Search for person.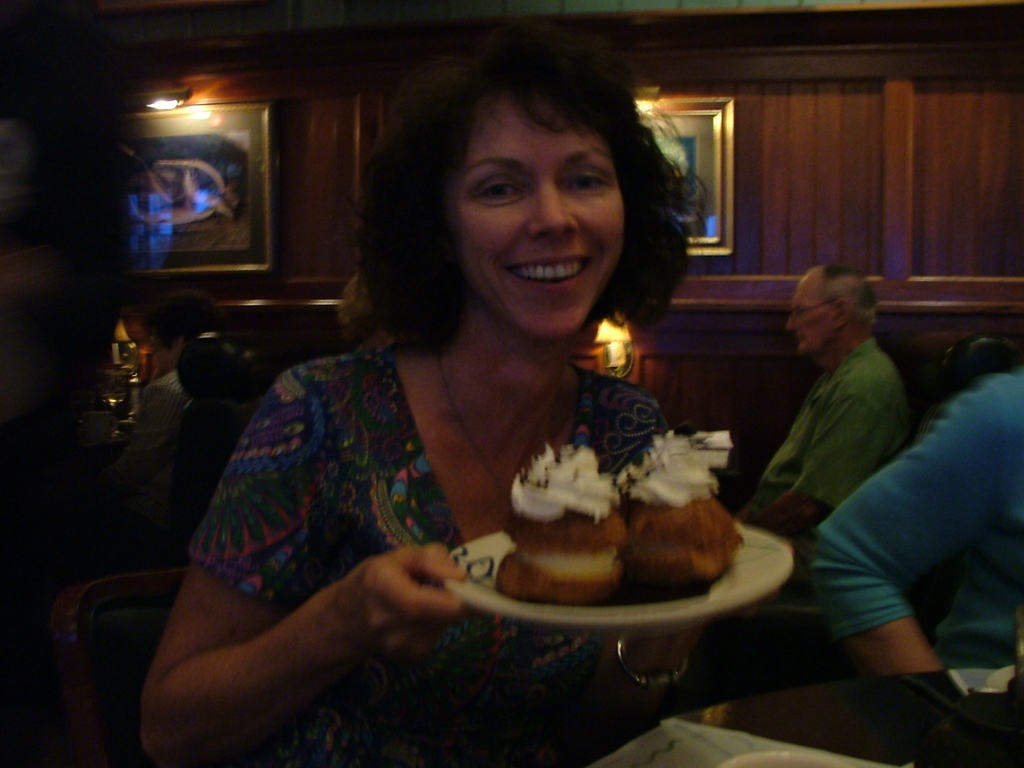
Found at {"x1": 755, "y1": 264, "x2": 915, "y2": 534}.
